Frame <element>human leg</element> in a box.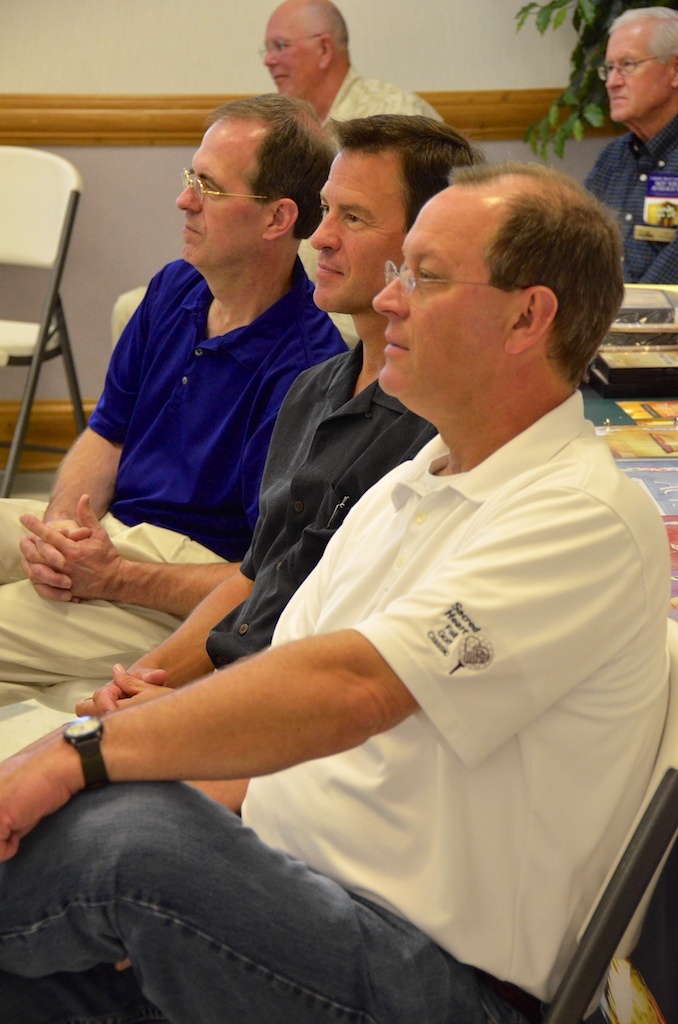
box(0, 499, 125, 588).
